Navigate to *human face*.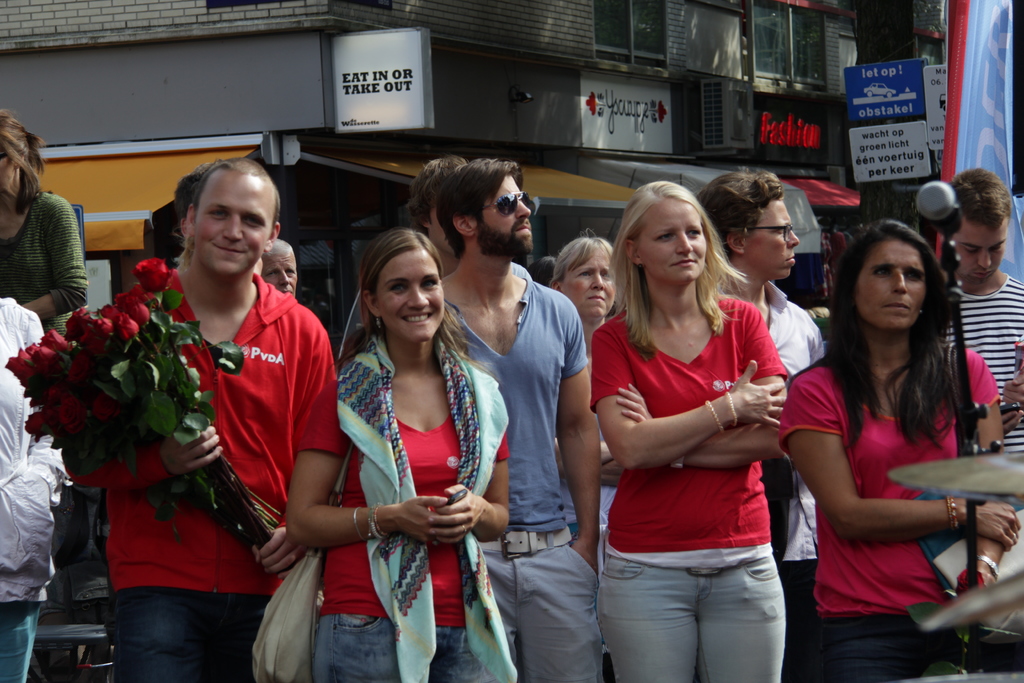
Navigation target: select_region(263, 253, 298, 297).
